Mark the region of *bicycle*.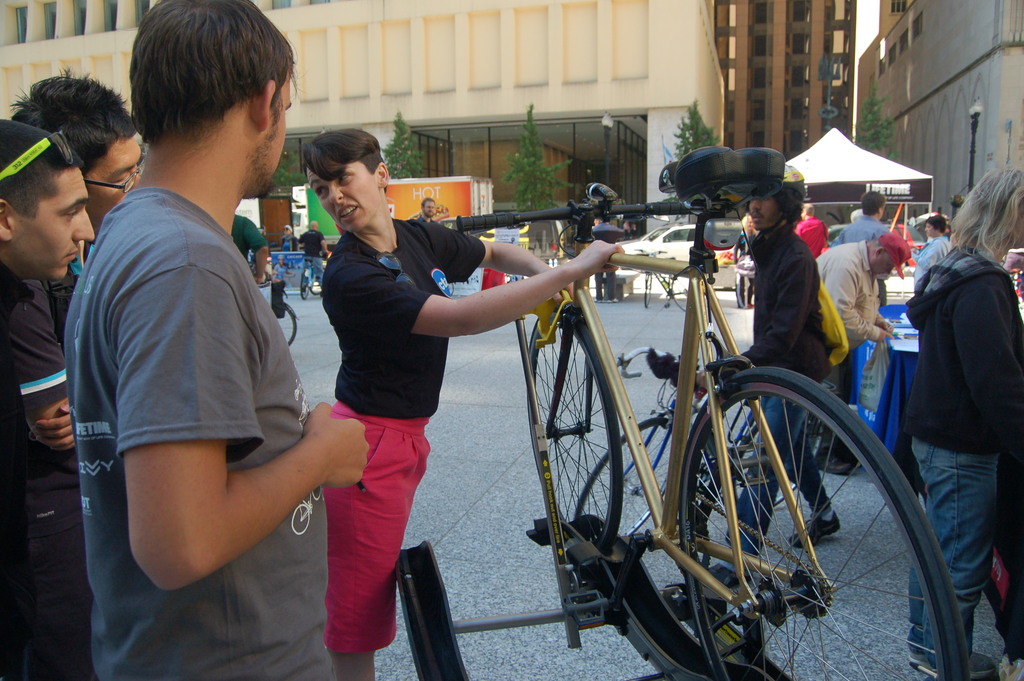
Region: [388,160,954,664].
